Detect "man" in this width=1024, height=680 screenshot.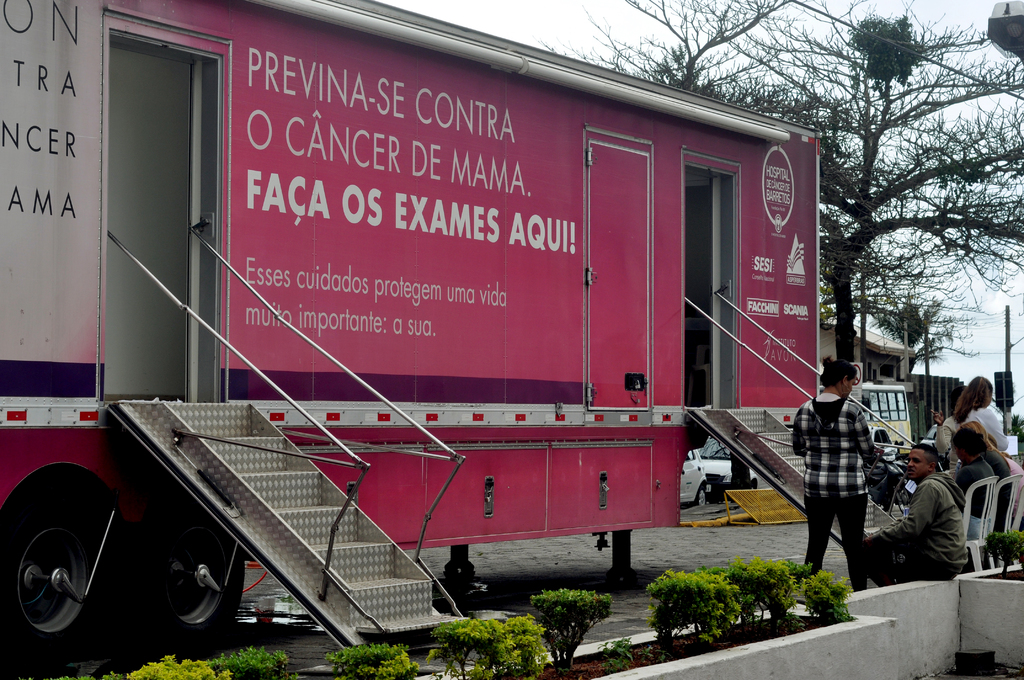
Detection: l=867, t=444, r=970, b=590.
